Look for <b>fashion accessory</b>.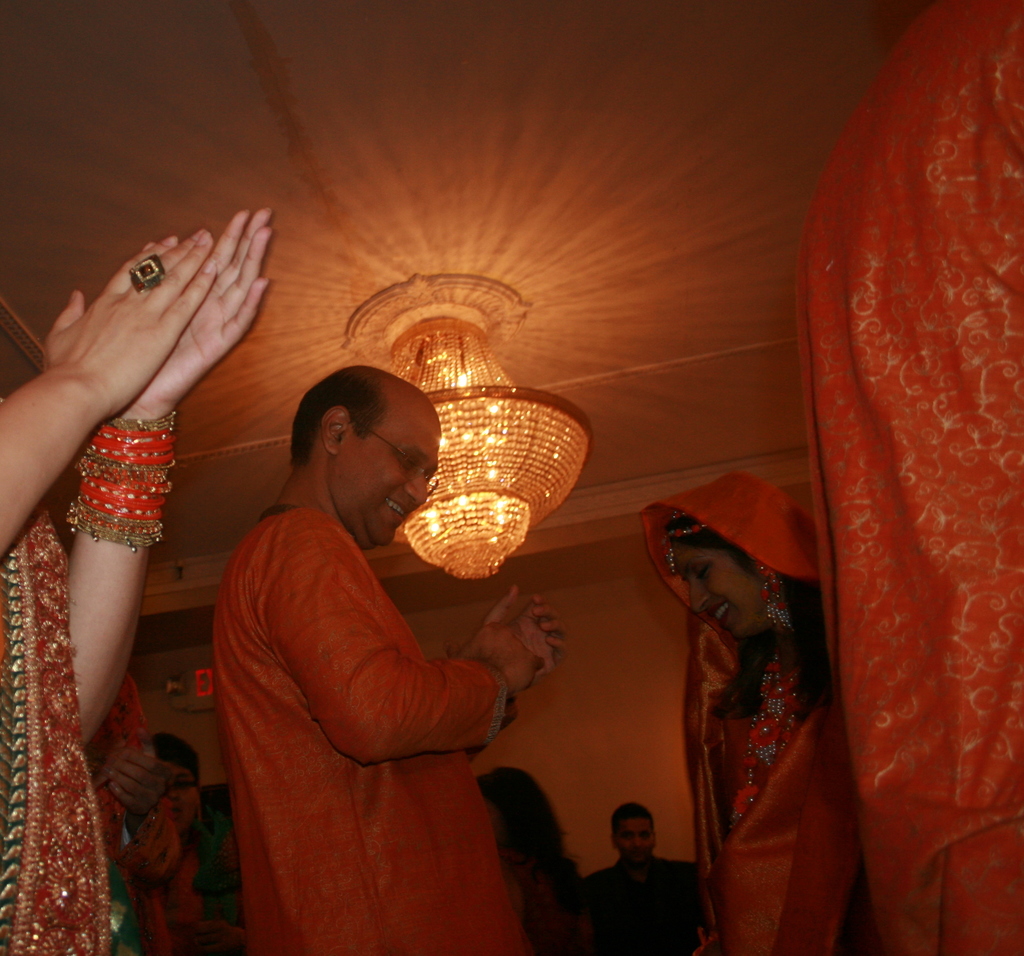
Found: left=737, top=650, right=812, bottom=820.
